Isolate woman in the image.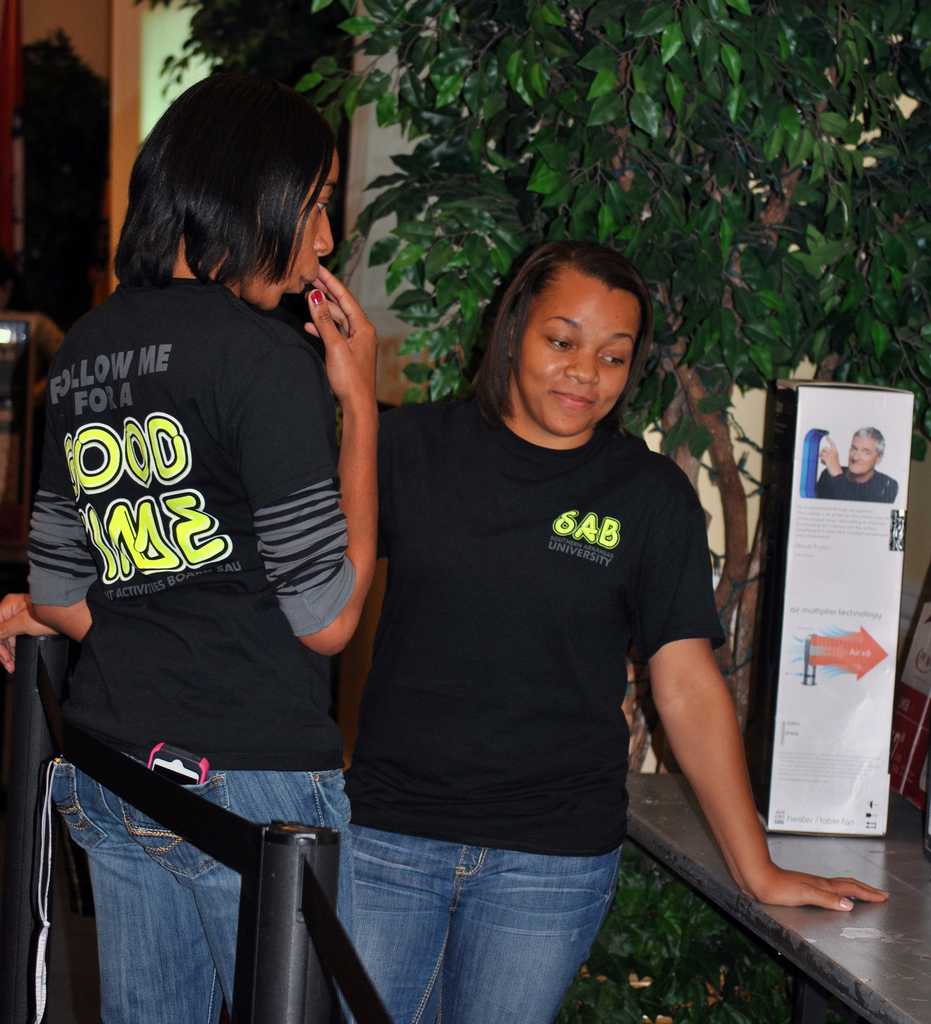
Isolated region: 24 67 389 1023.
